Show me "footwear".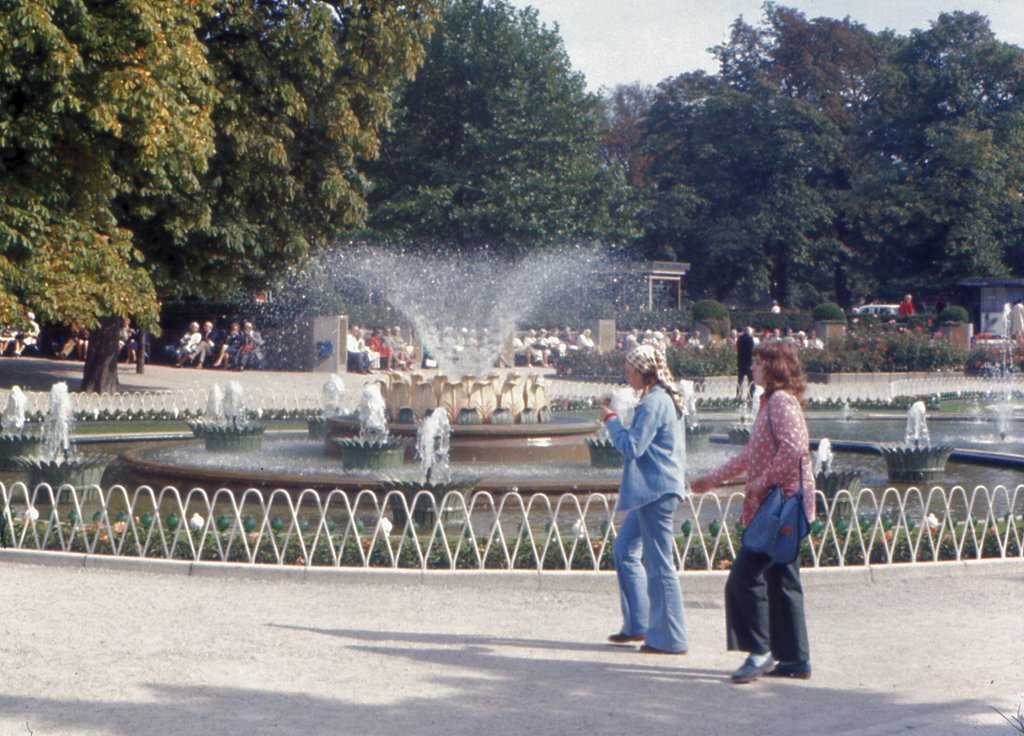
"footwear" is here: 765,660,815,680.
